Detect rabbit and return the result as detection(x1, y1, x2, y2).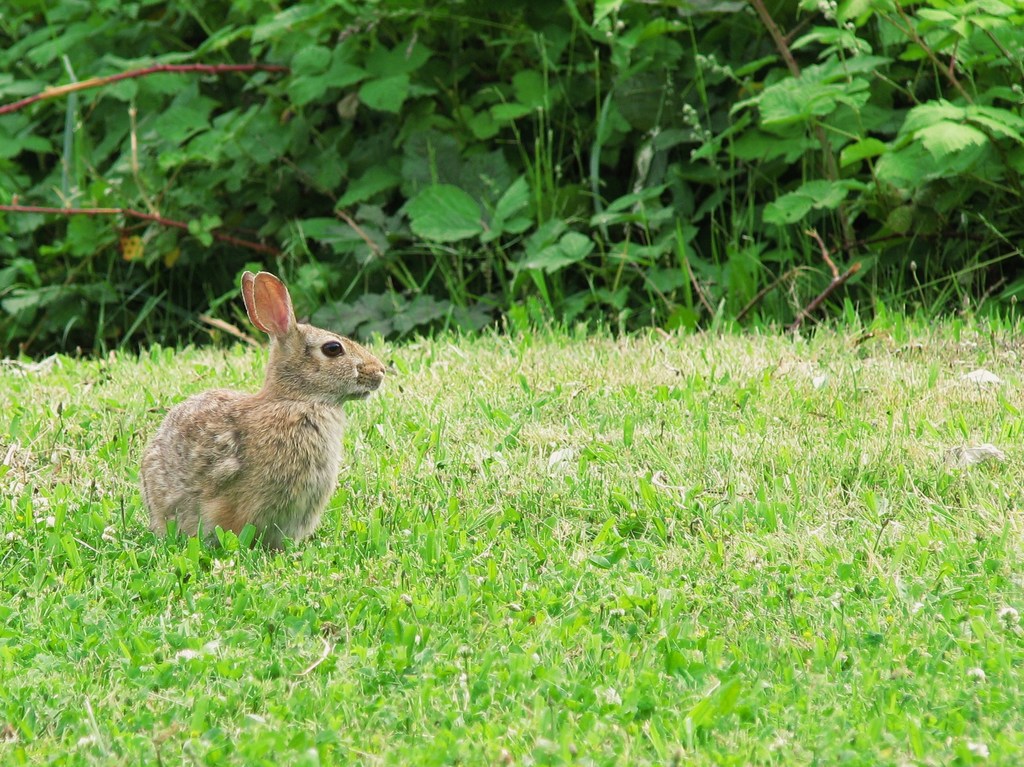
detection(140, 272, 386, 561).
